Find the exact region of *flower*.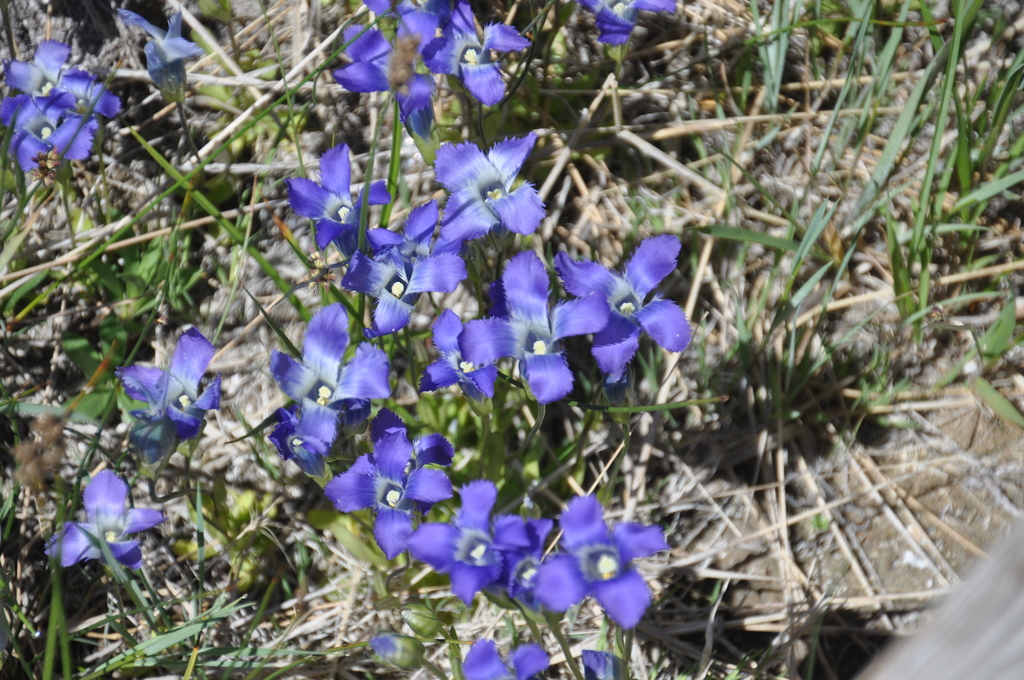
Exact region: detection(555, 231, 698, 388).
